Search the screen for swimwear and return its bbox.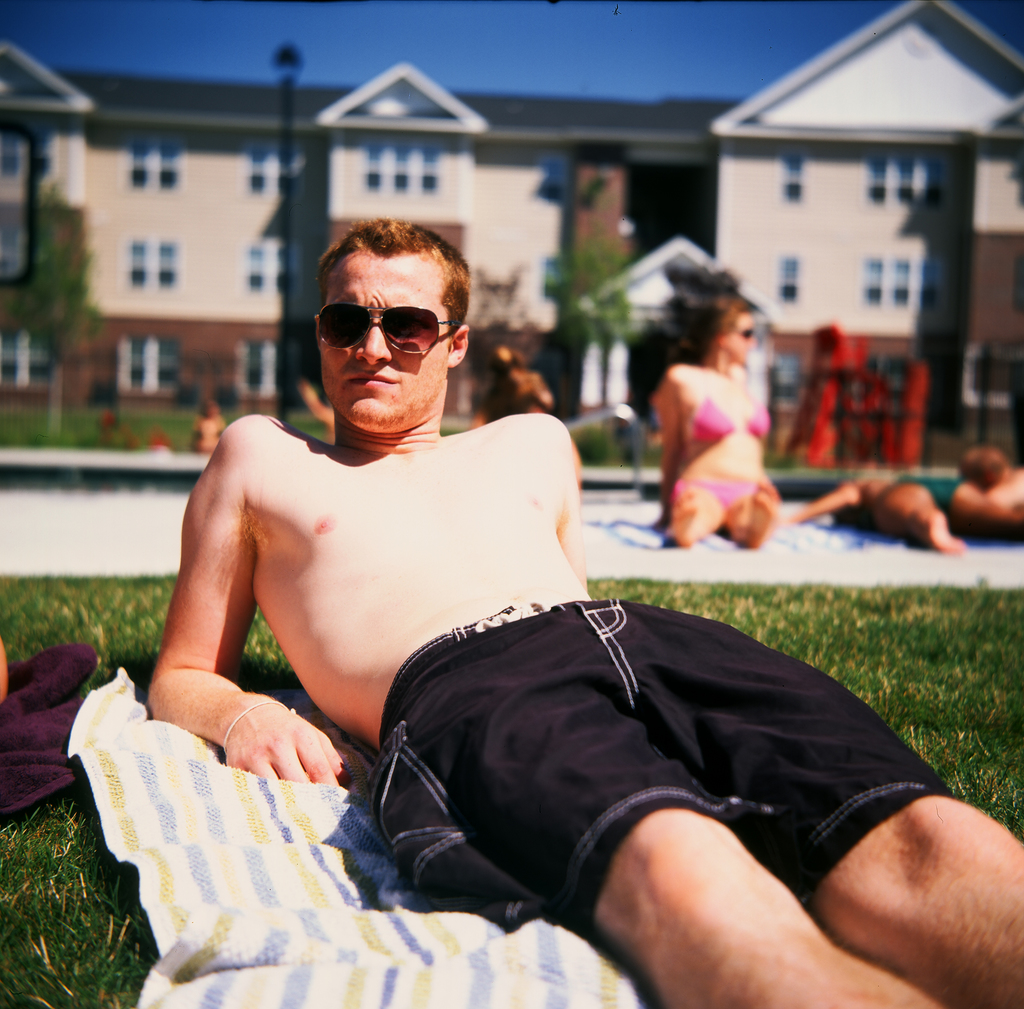
Found: Rect(372, 587, 948, 935).
